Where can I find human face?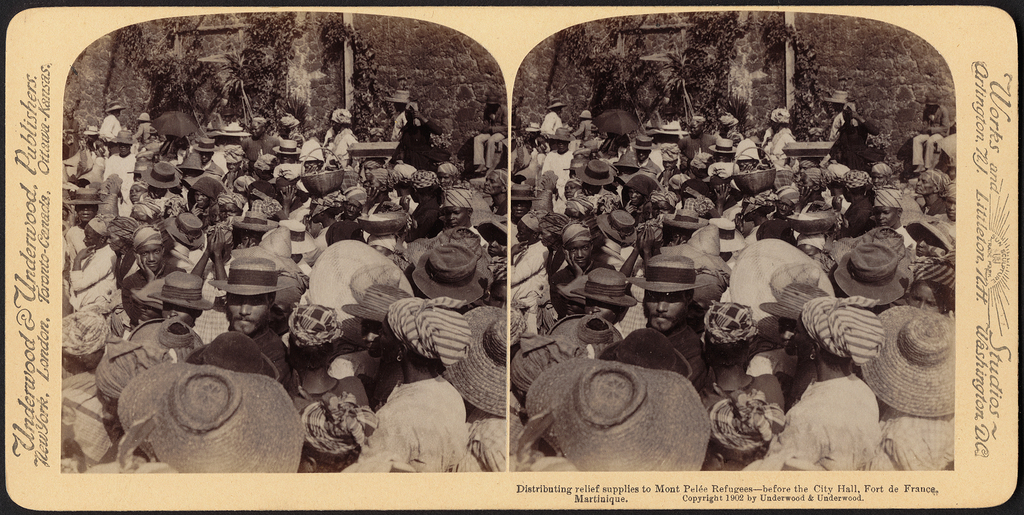
You can find it at x1=631 y1=189 x2=641 y2=204.
